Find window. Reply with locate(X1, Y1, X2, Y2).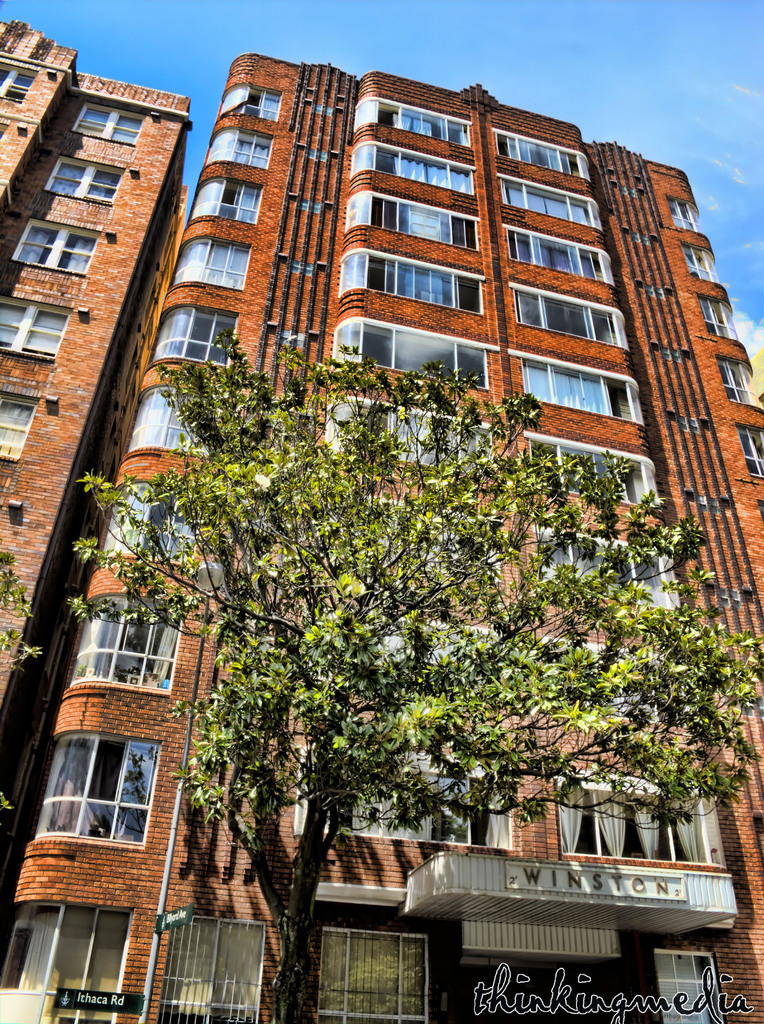
locate(522, 363, 646, 422).
